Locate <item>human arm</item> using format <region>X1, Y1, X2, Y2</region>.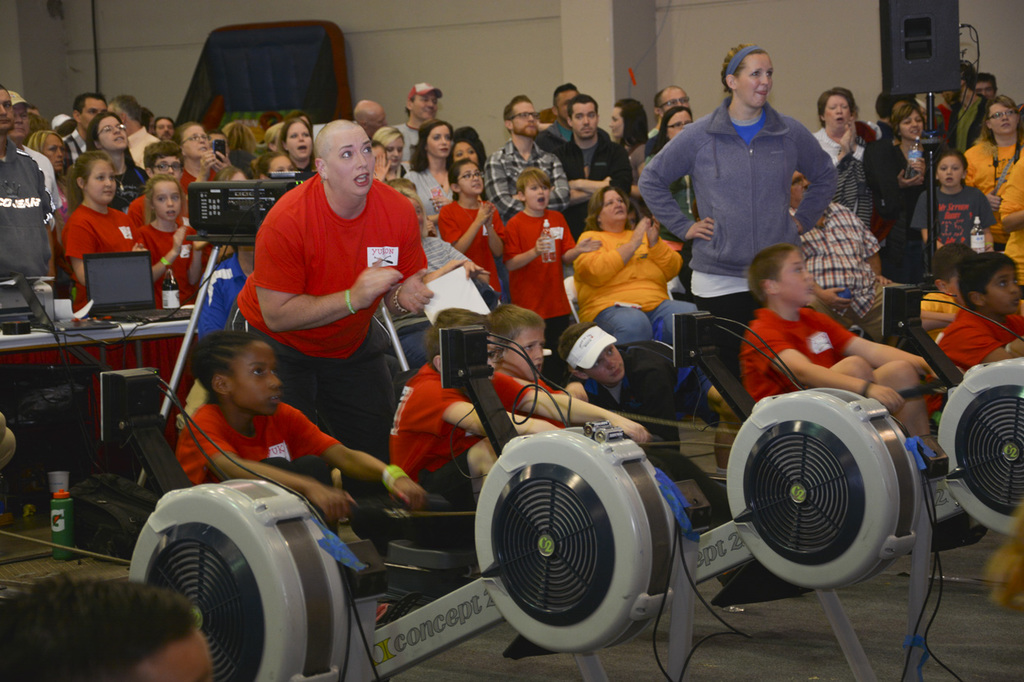
<region>641, 213, 686, 286</region>.
